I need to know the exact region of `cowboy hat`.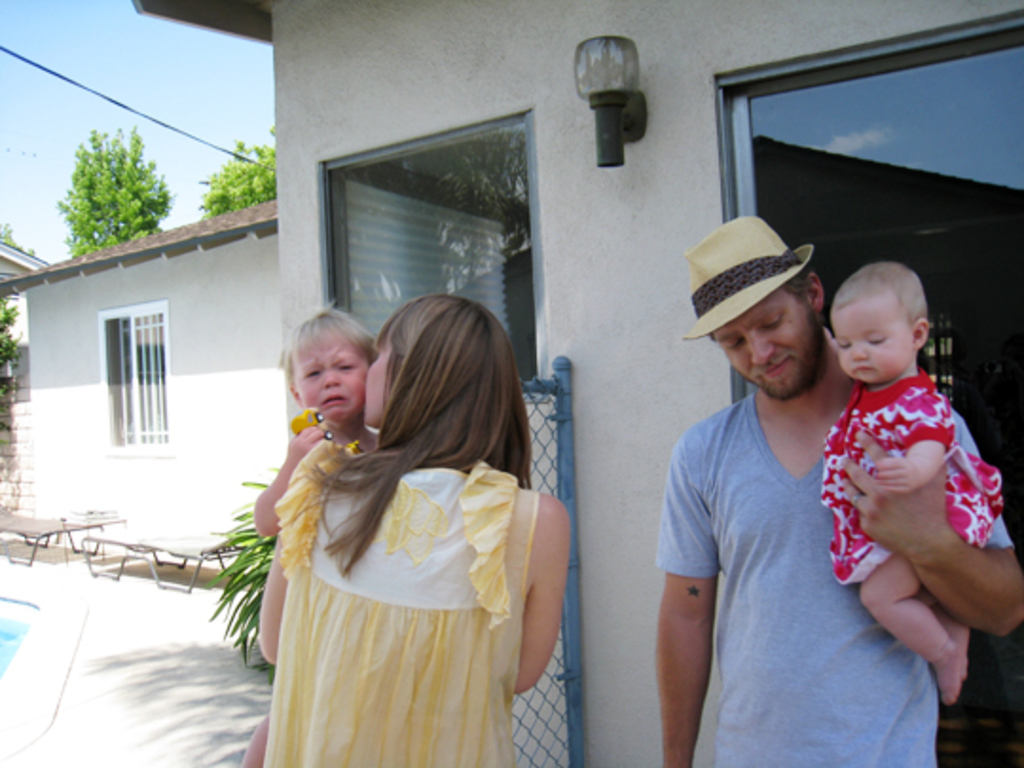
Region: [685,192,832,381].
